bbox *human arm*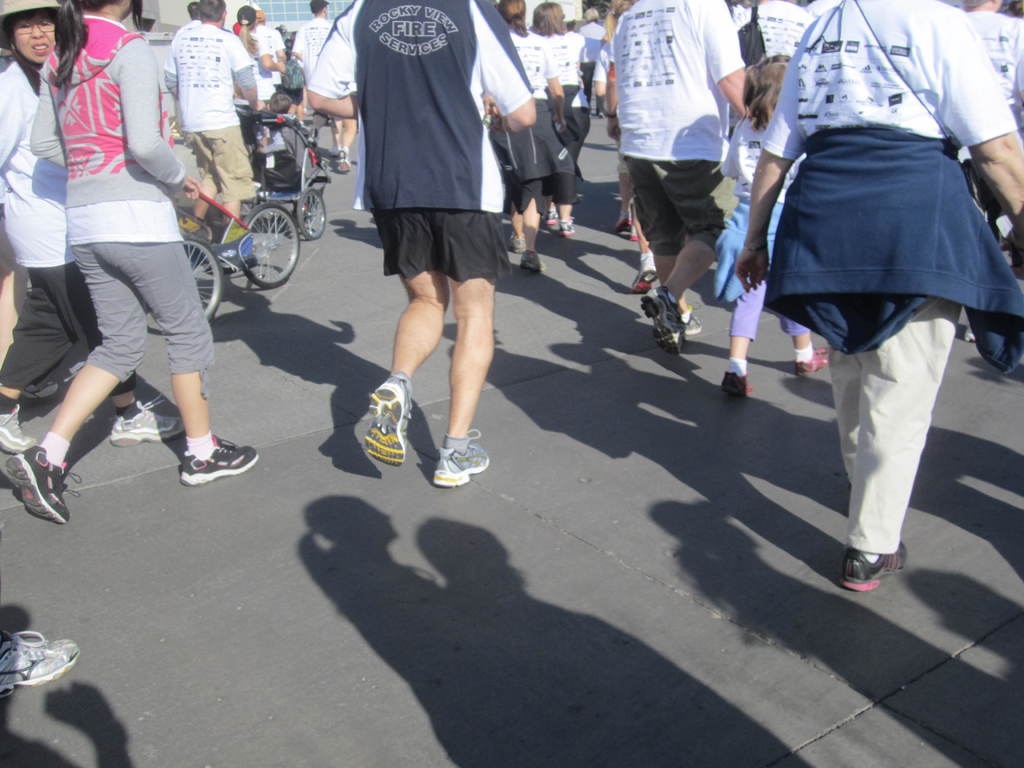
region(301, 0, 364, 127)
